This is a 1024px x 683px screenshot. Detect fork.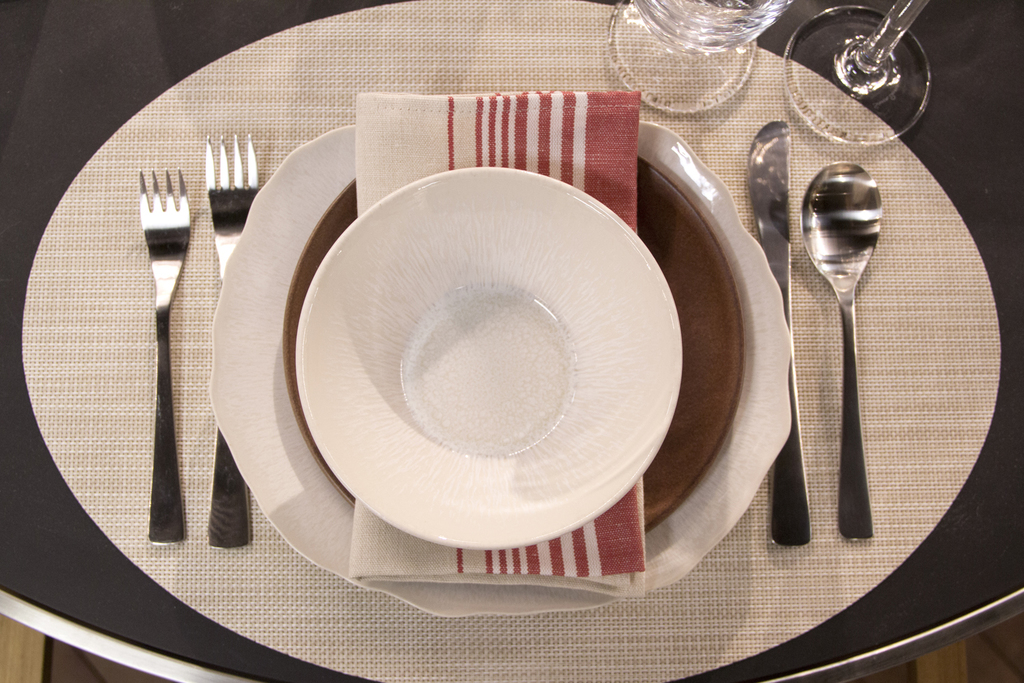
left=137, top=165, right=192, bottom=546.
